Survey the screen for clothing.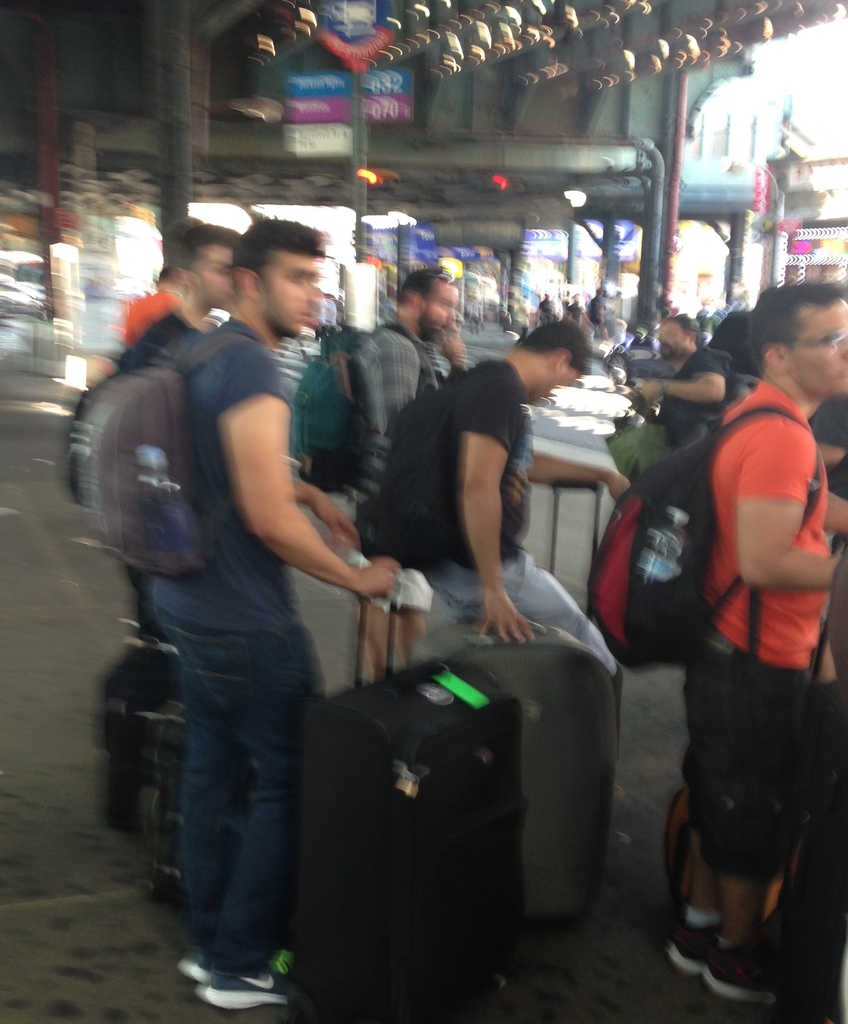
Survey found: 431/362/615/675.
